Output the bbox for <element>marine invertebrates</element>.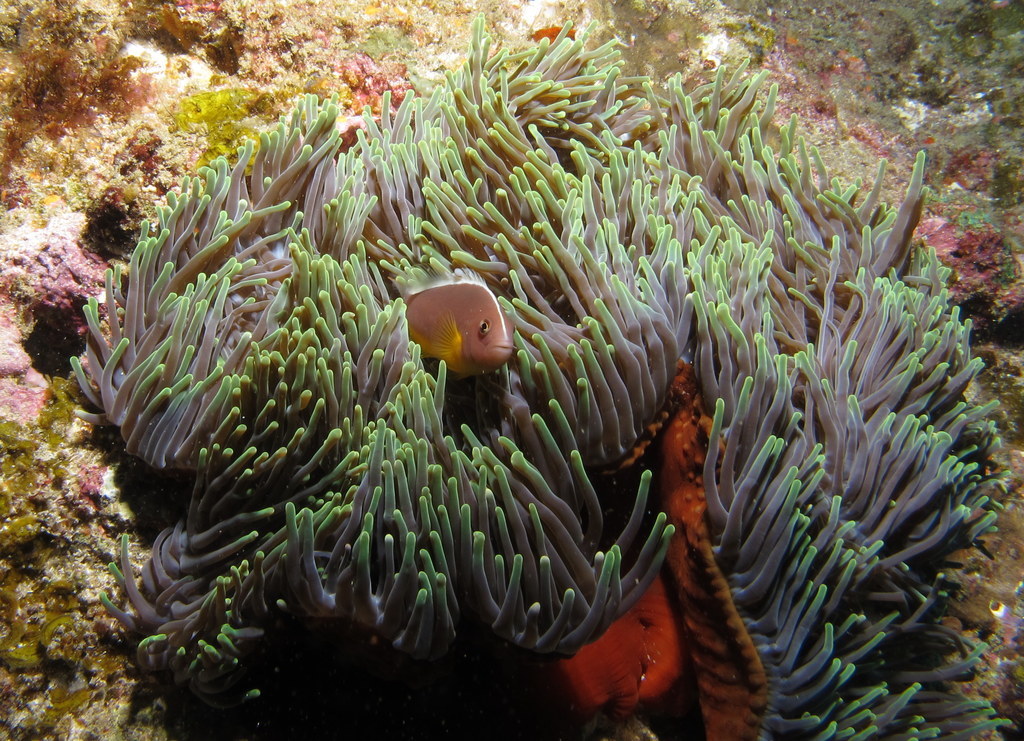
detection(944, 213, 1020, 338).
